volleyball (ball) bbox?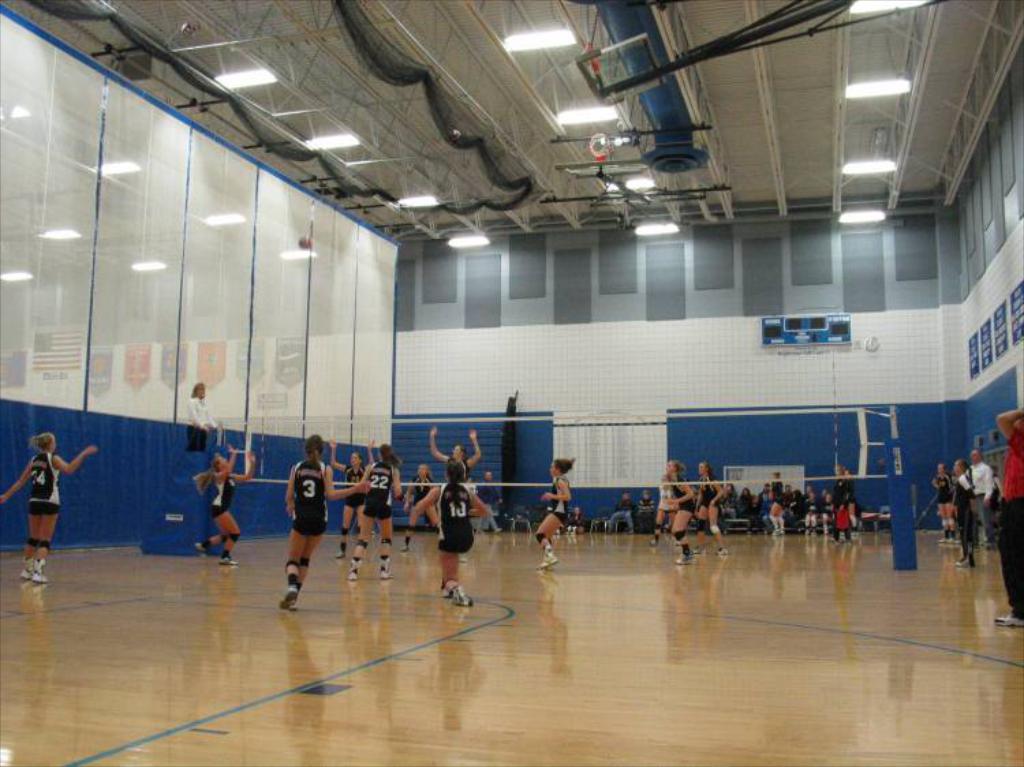
detection(296, 232, 315, 250)
